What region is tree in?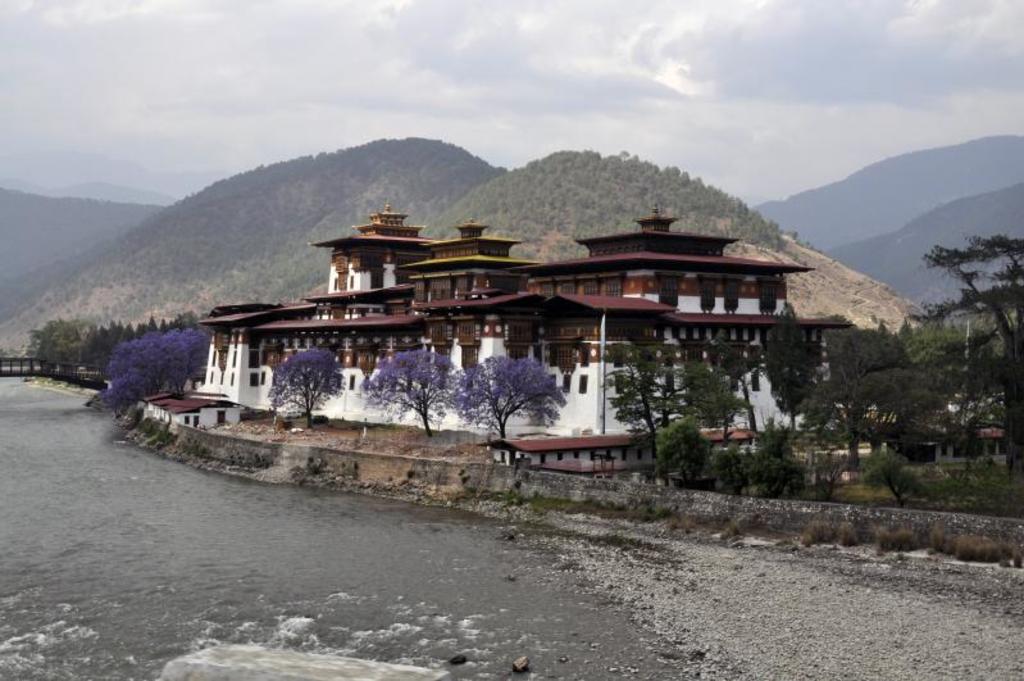
<bbox>105, 308, 222, 401</bbox>.
